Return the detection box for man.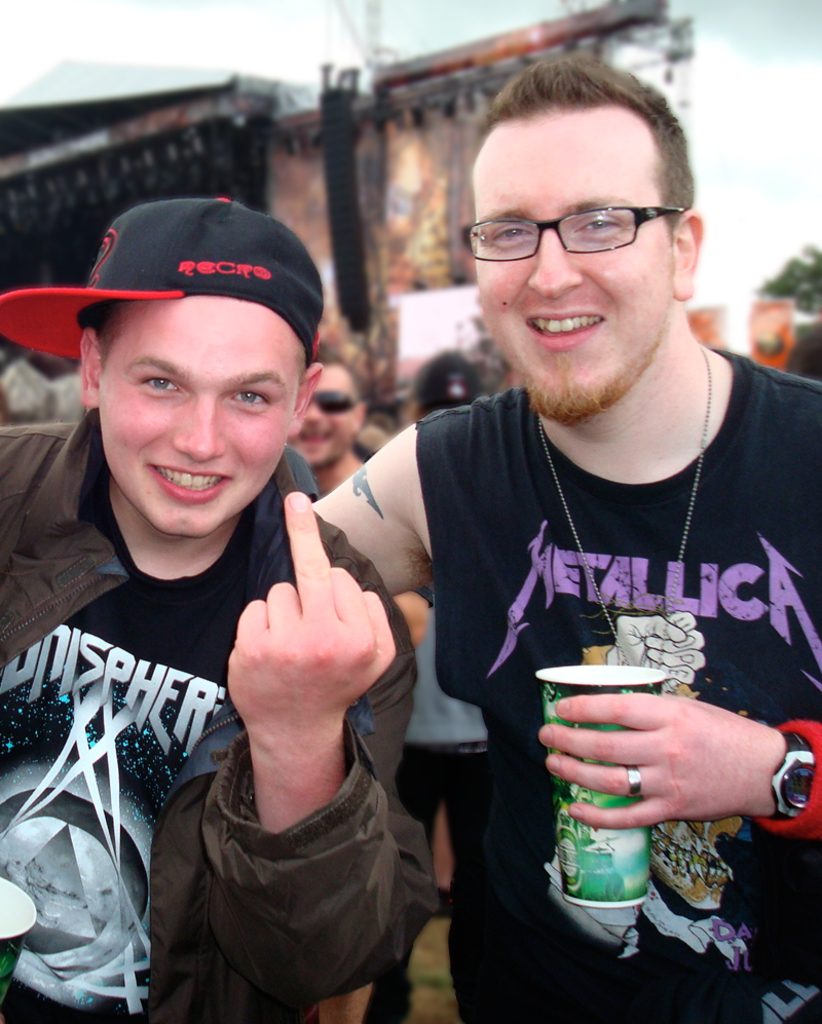
288:346:368:490.
